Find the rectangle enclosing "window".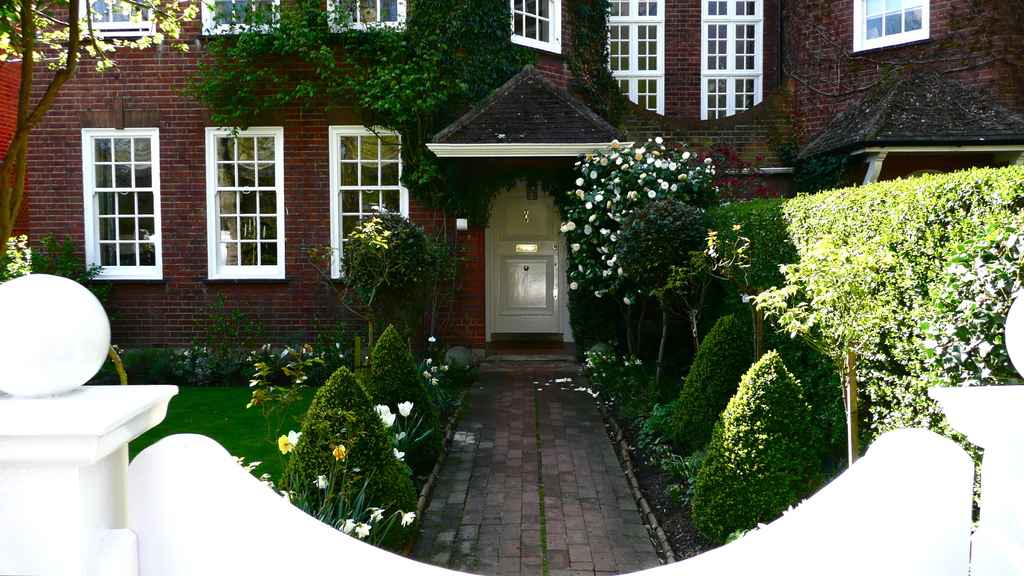
pyautogui.locateOnScreen(849, 1, 932, 57).
